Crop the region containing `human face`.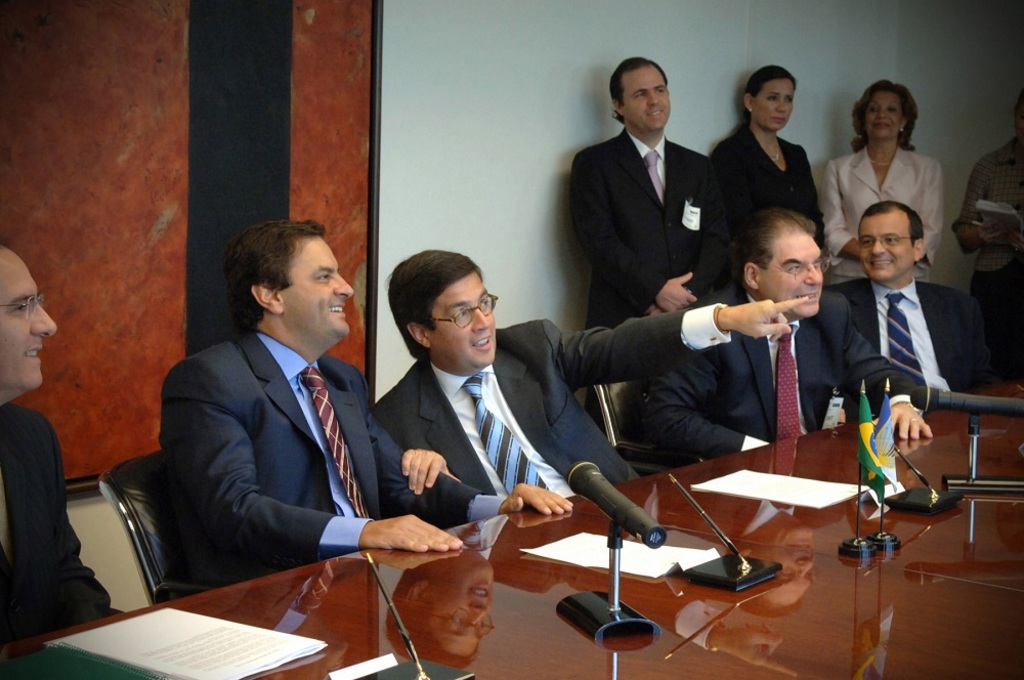
Crop region: box(754, 81, 798, 133).
